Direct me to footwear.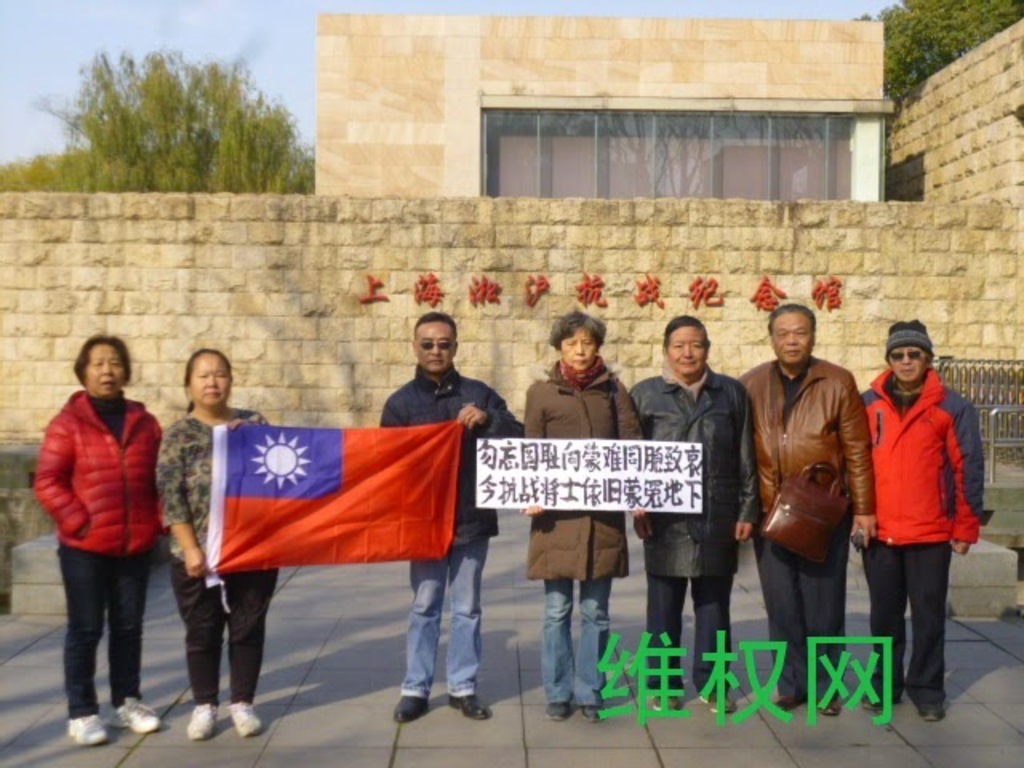
Direction: [109,696,163,738].
